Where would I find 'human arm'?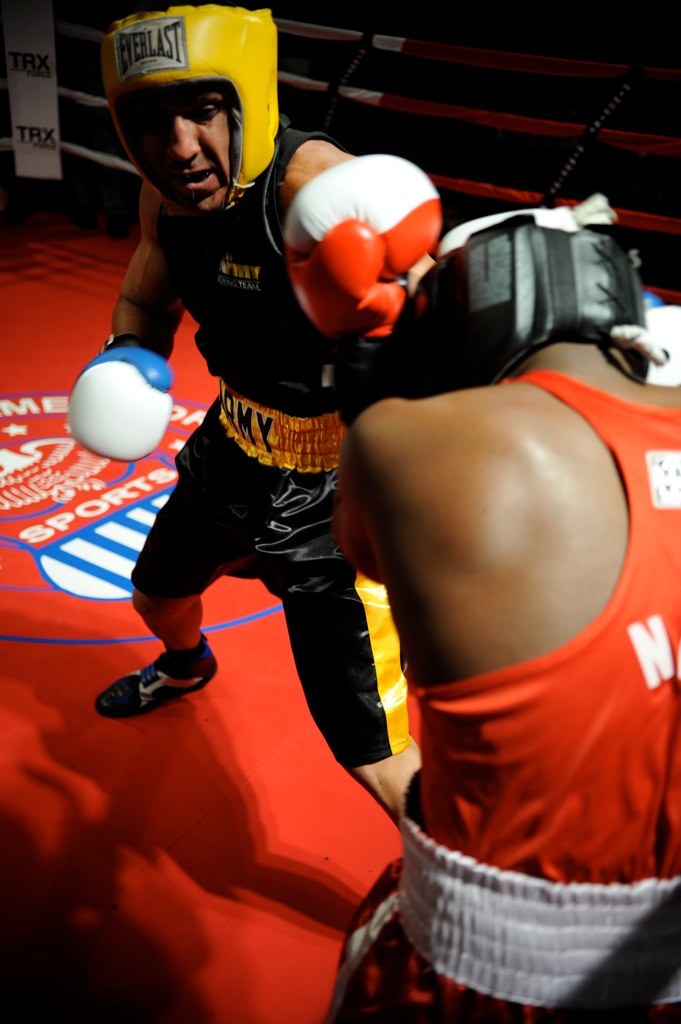
At [left=83, top=169, right=201, bottom=375].
